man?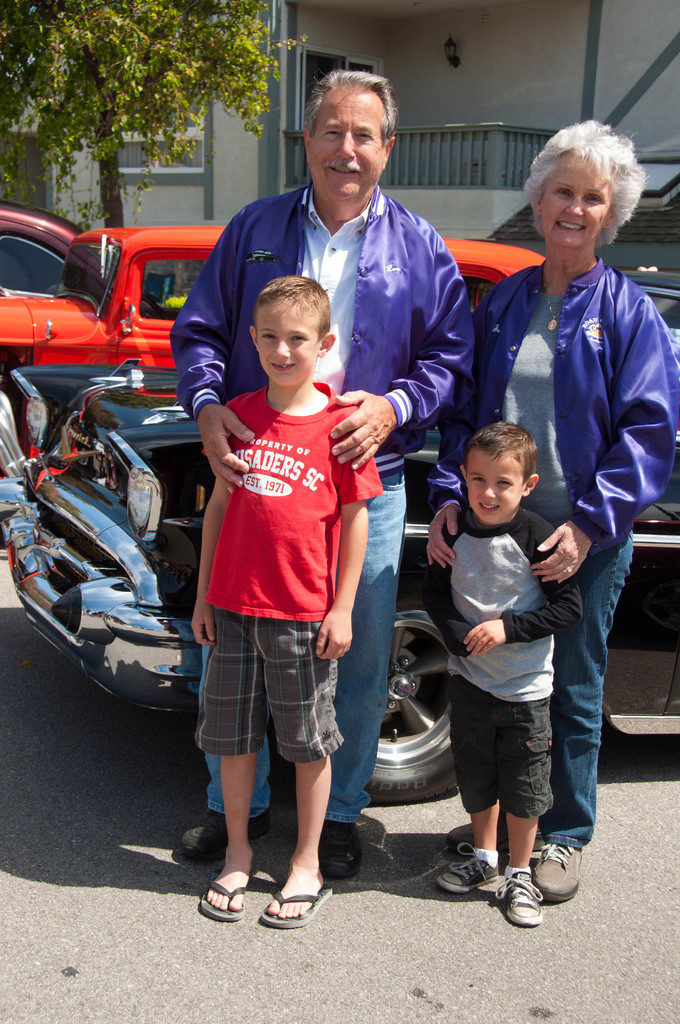
163/64/471/889
